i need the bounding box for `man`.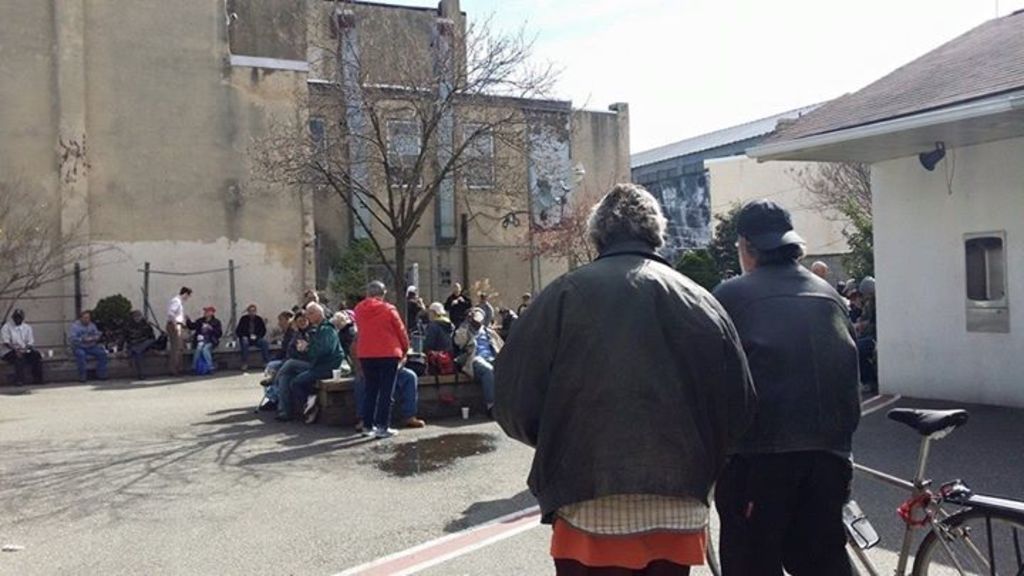
Here it is: {"left": 168, "top": 277, "right": 191, "bottom": 375}.
